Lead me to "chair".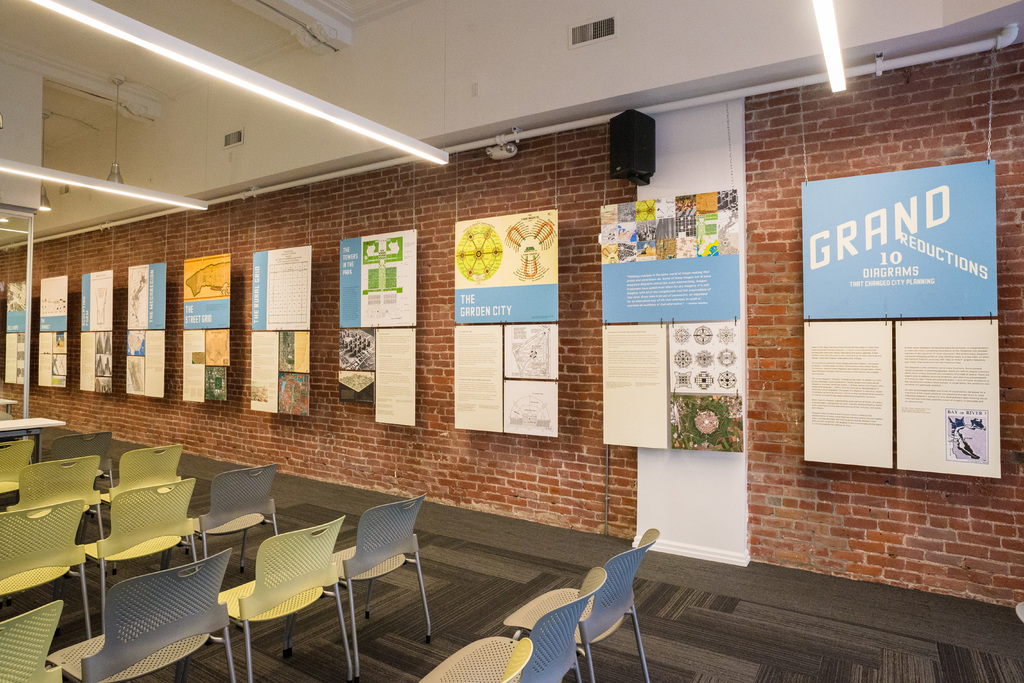
Lead to bbox=(216, 517, 356, 680).
